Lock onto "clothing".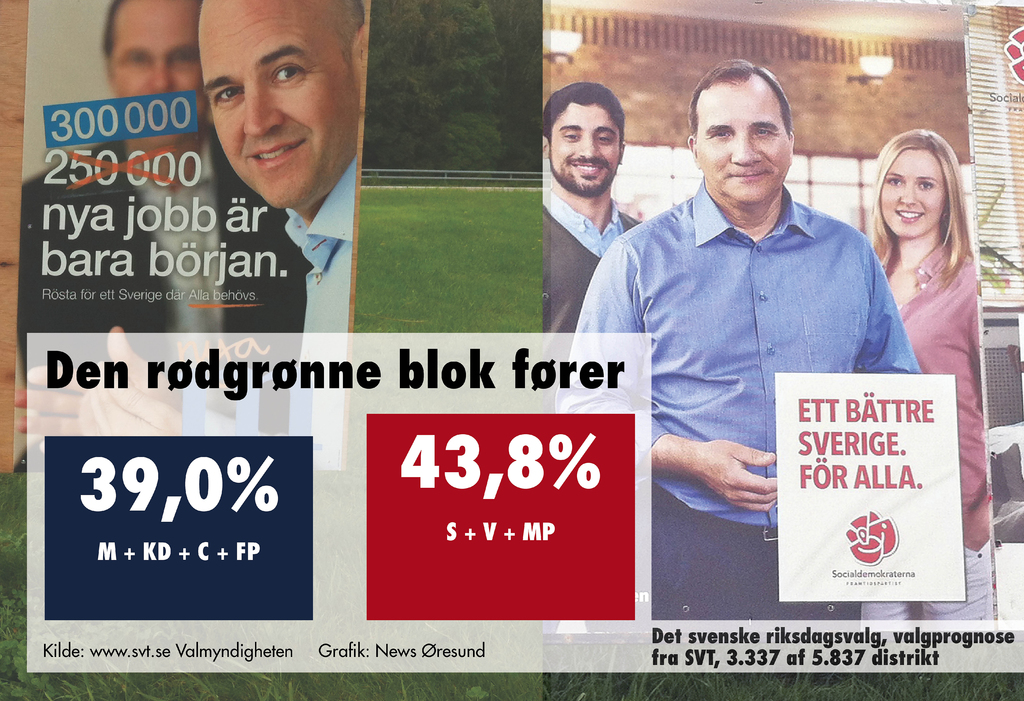
Locked: bbox(545, 186, 643, 328).
